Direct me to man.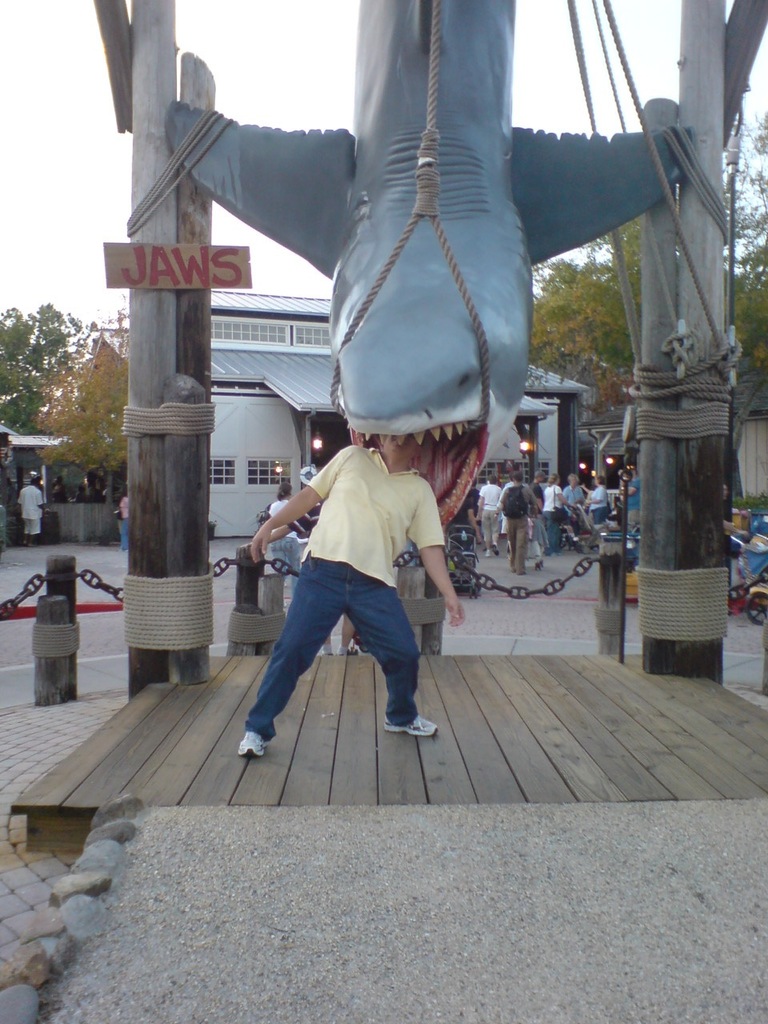
Direction: 212 406 470 754.
